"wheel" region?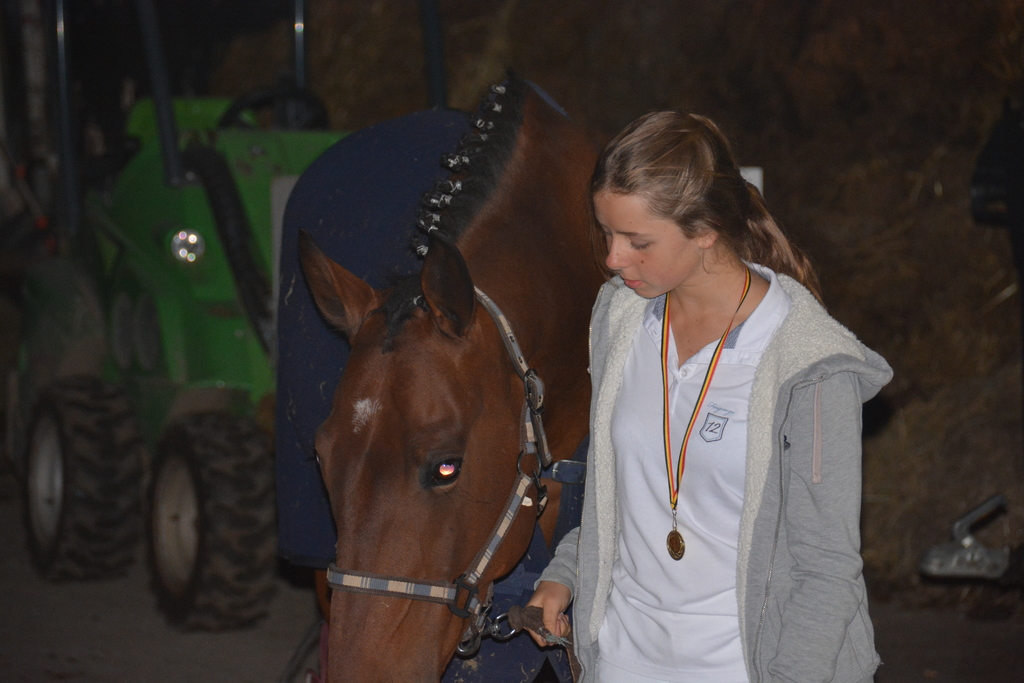
20/370/143/585
